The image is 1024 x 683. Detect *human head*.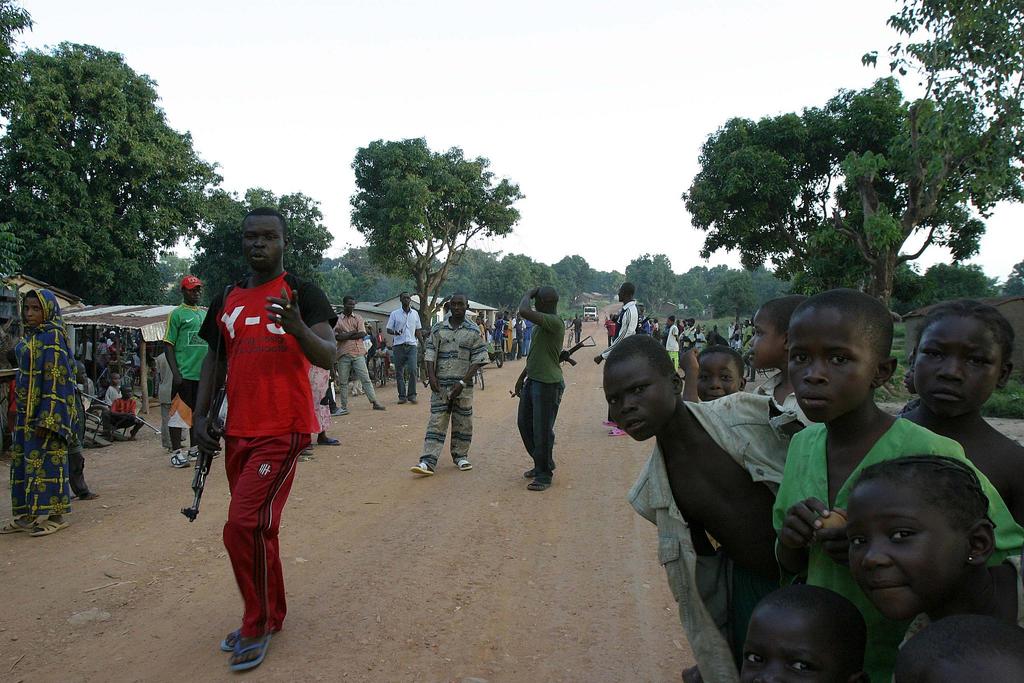
Detection: rect(737, 579, 865, 682).
